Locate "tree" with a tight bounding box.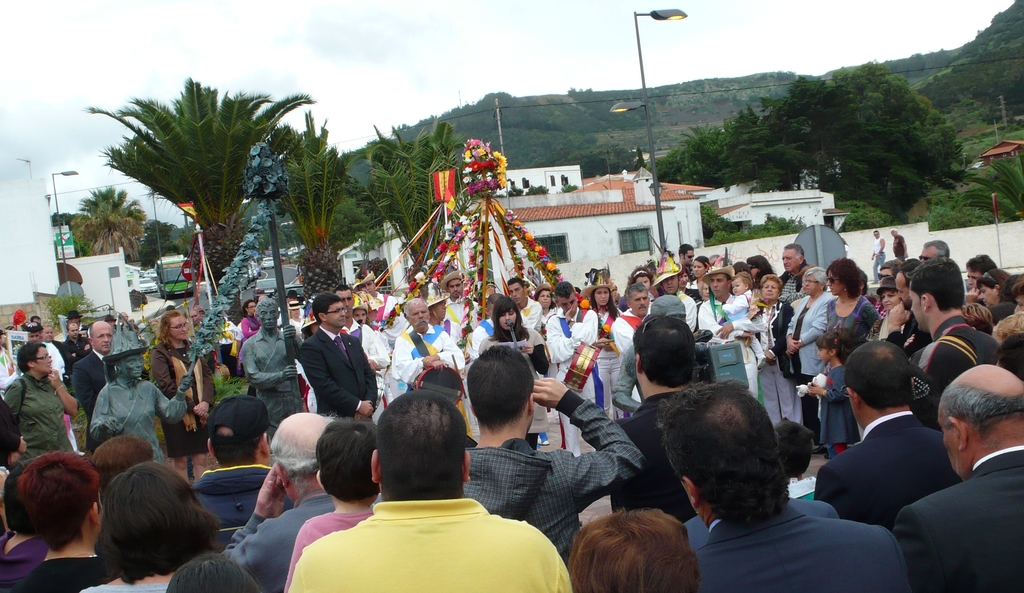
left=81, top=58, right=340, bottom=318.
